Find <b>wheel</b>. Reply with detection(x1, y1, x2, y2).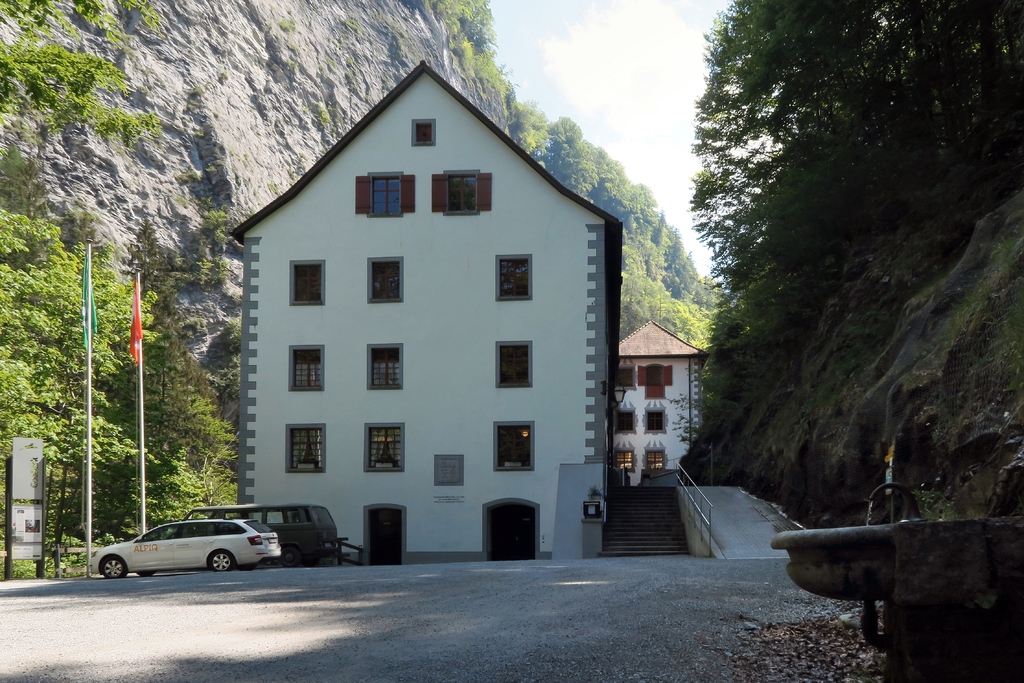
detection(137, 573, 155, 577).
